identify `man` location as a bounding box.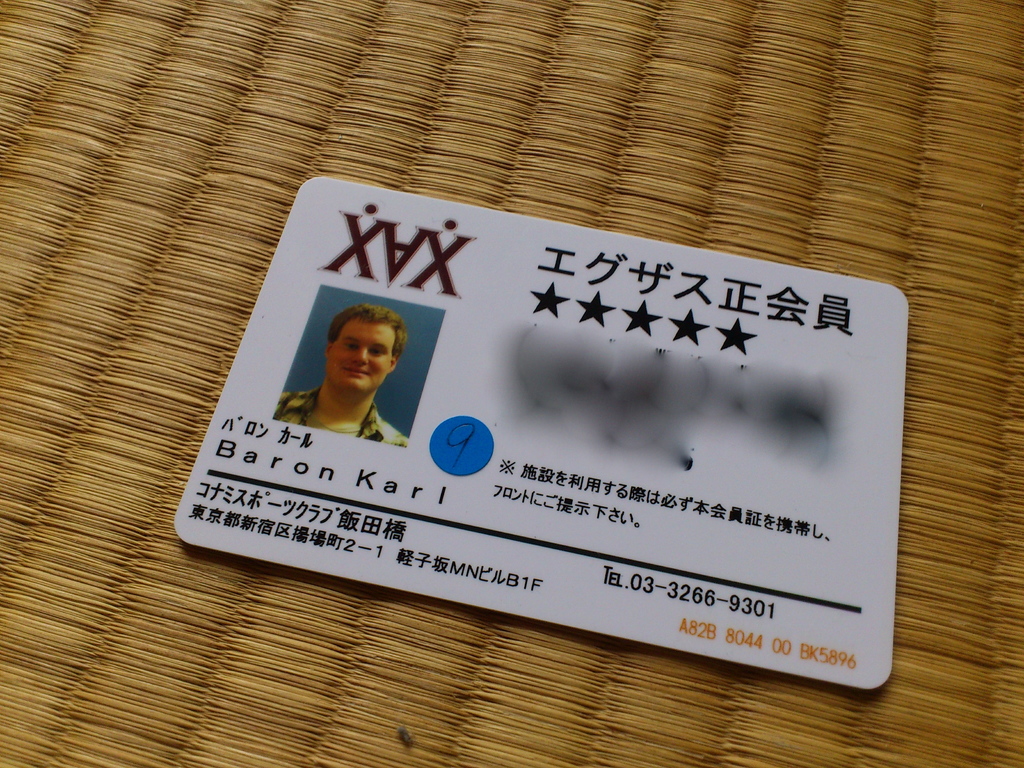
280:307:430:456.
